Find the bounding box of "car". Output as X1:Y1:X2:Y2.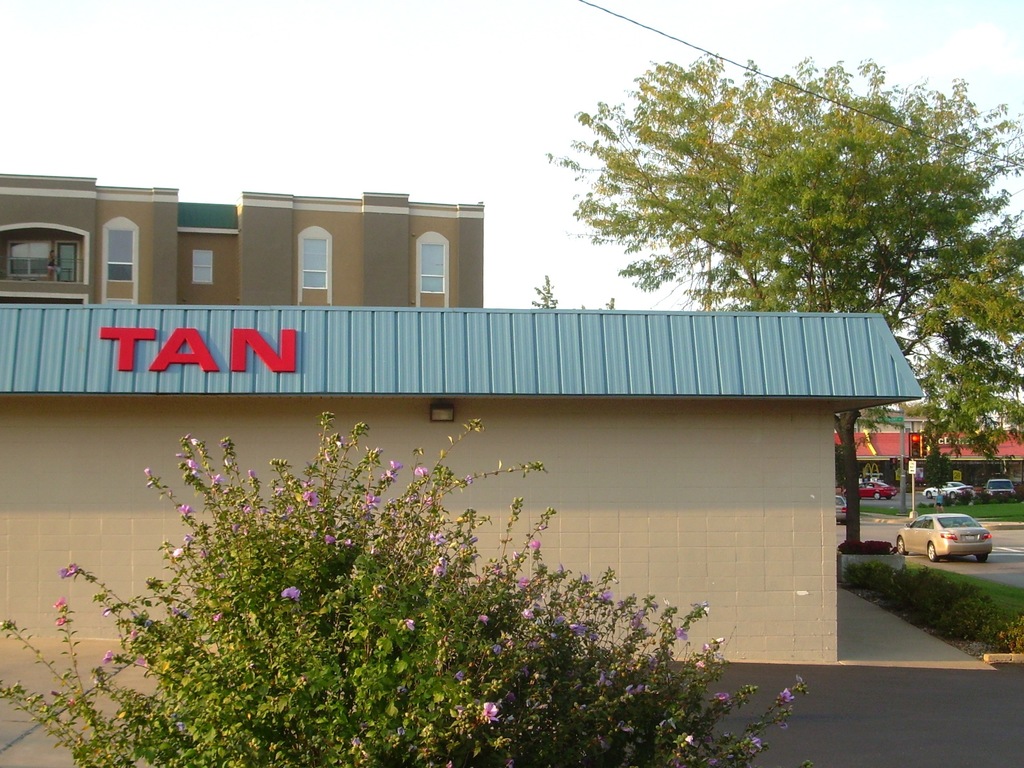
836:496:846:523.
